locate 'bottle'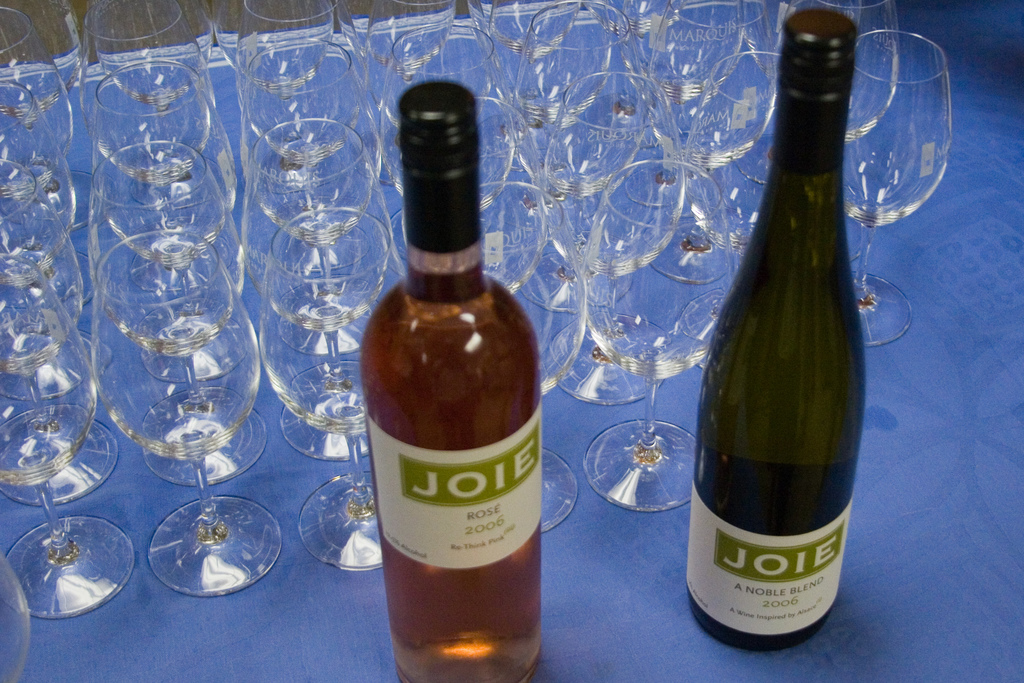
{"x1": 358, "y1": 83, "x2": 543, "y2": 682}
